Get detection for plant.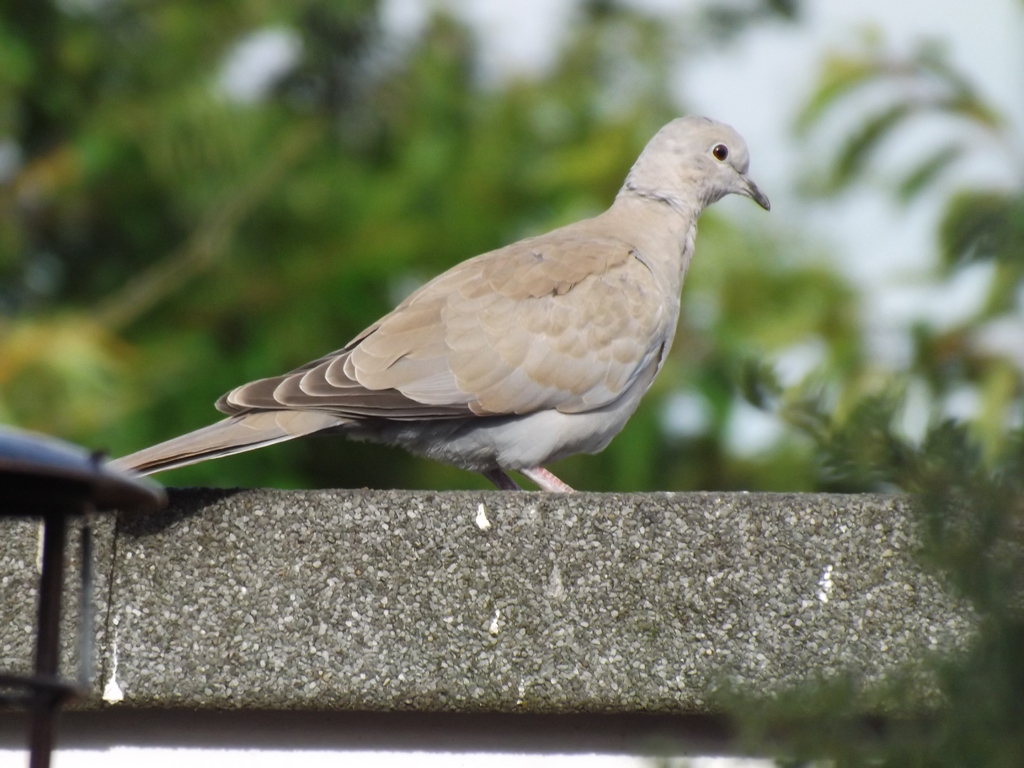
Detection: rect(664, 343, 1023, 766).
